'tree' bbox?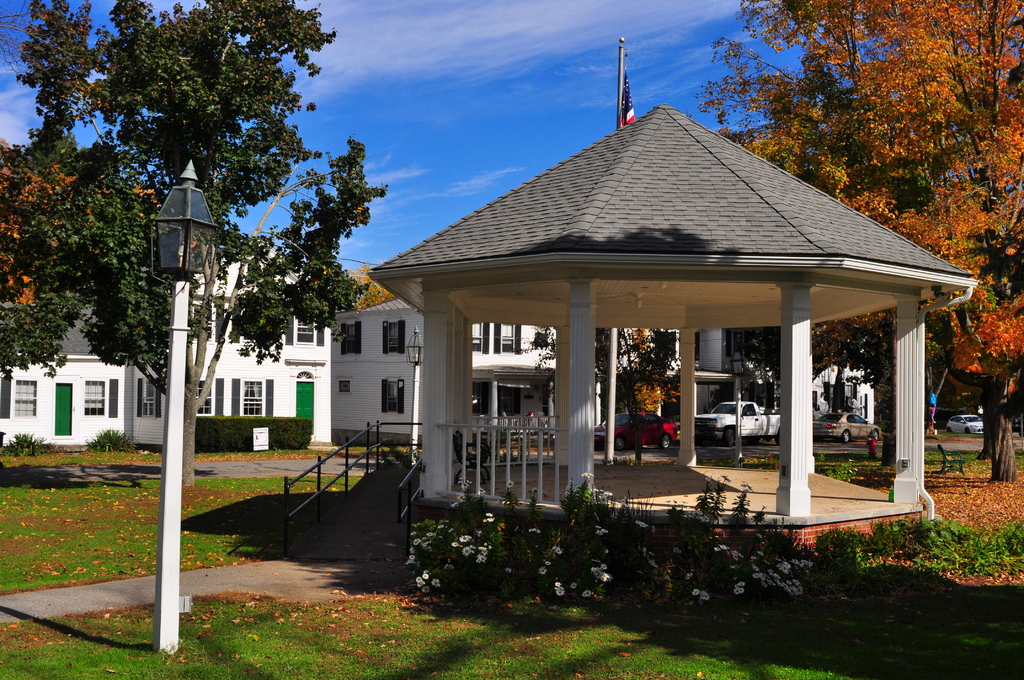
region(0, 0, 390, 488)
